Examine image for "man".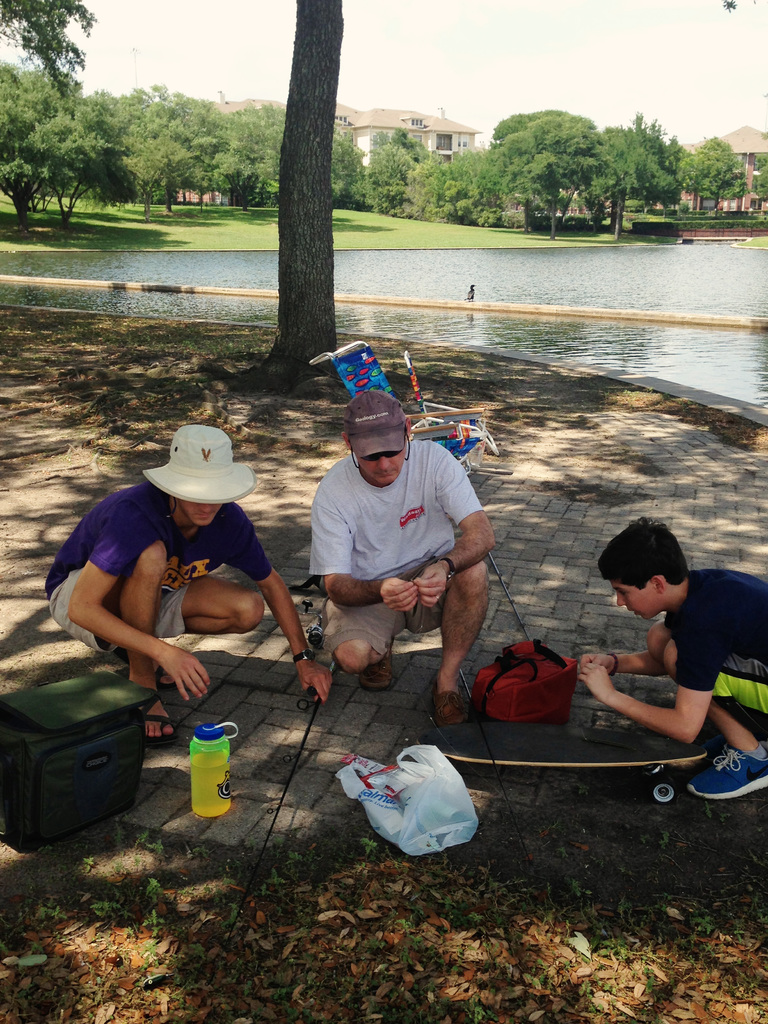
Examination result: <region>36, 440, 343, 726</region>.
